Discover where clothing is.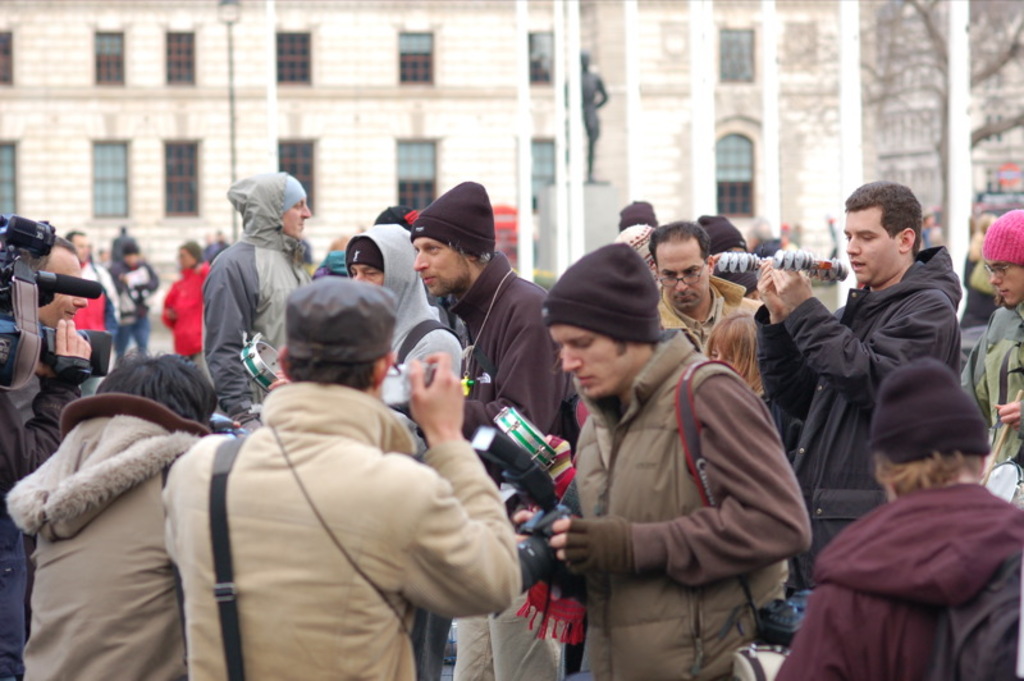
Discovered at pyautogui.locateOnScreen(3, 396, 229, 680).
